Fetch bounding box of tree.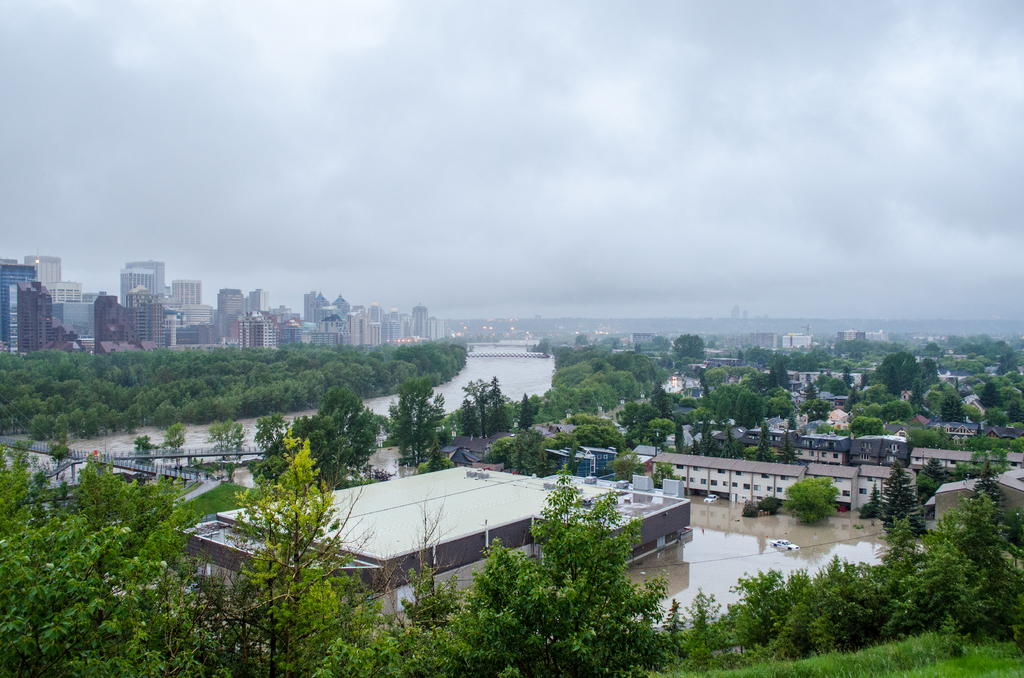
Bbox: bbox=(545, 344, 657, 415).
